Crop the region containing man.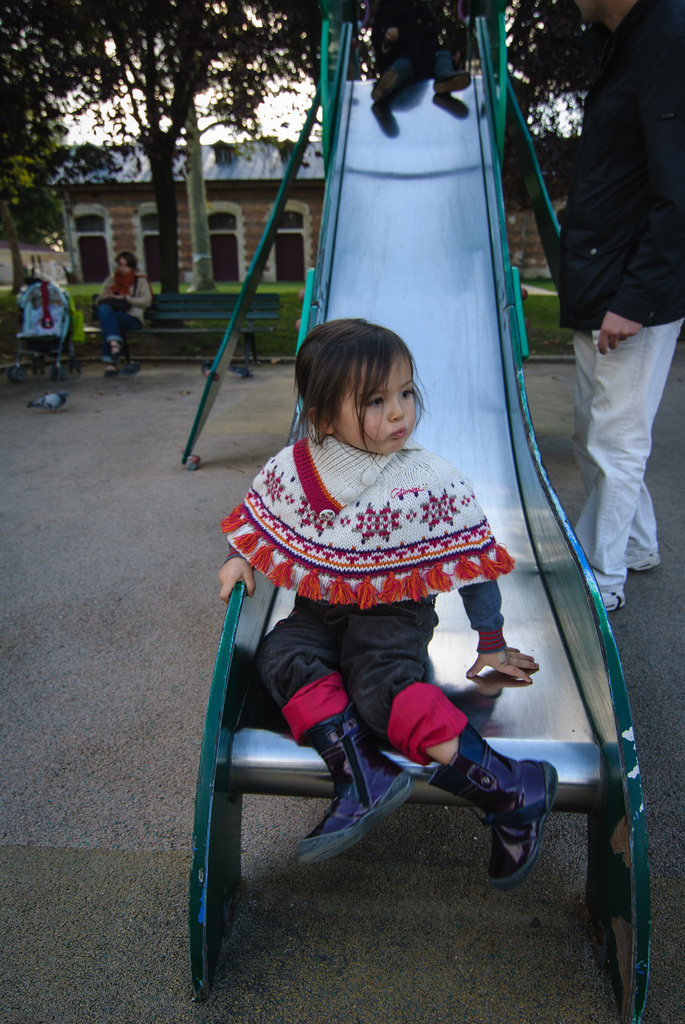
Crop region: 530, 3, 676, 621.
